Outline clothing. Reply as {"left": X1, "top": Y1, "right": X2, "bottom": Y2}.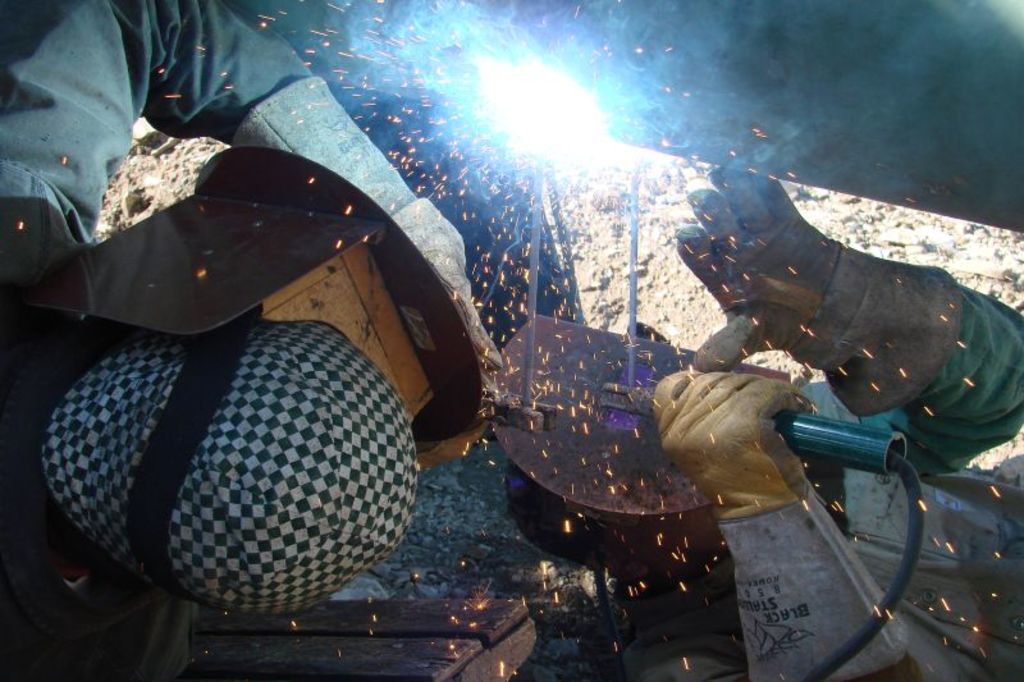
{"left": 0, "top": 0, "right": 310, "bottom": 681}.
